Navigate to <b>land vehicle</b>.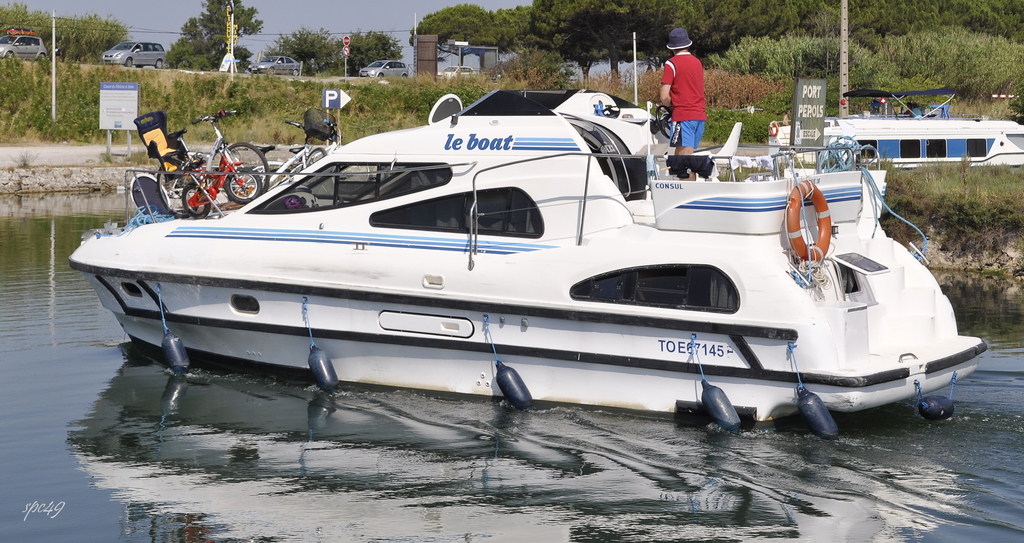
Navigation target: (left=0, top=28, right=51, bottom=61).
